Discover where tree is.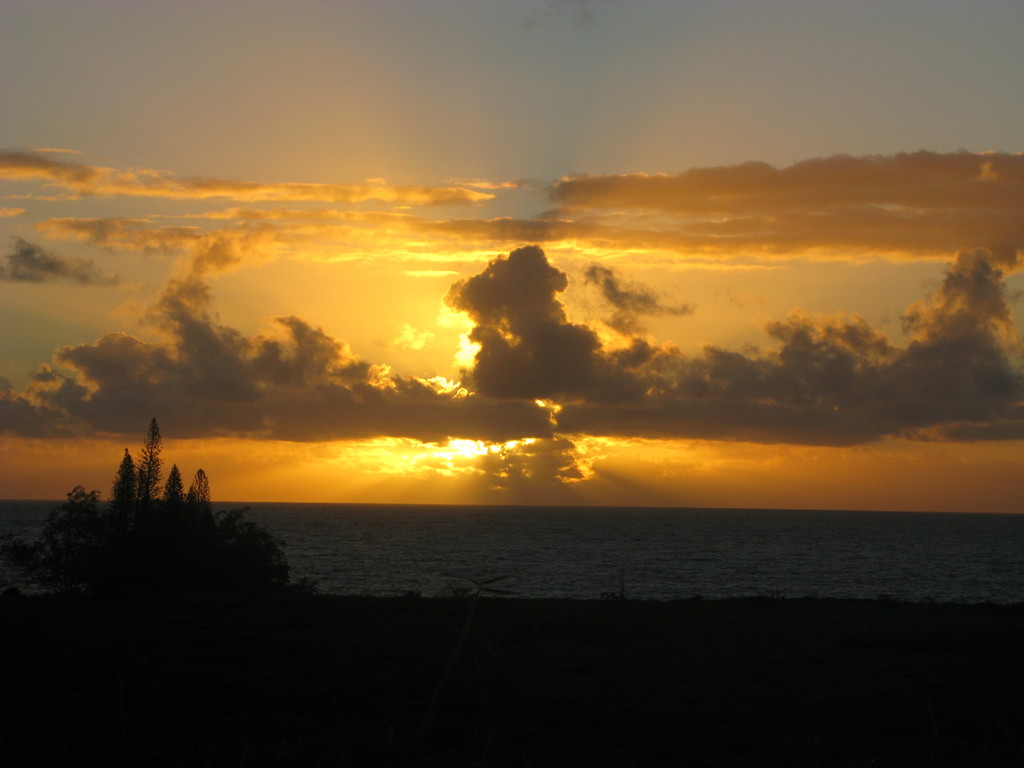
Discovered at <bbox>186, 467, 214, 506</bbox>.
